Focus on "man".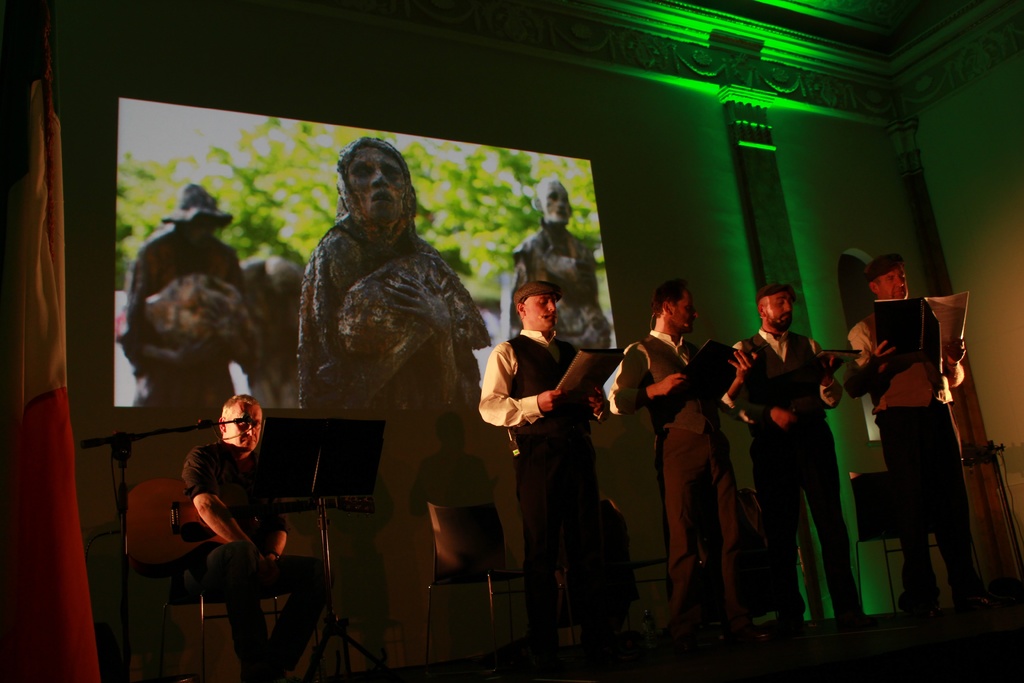
Focused at select_region(508, 174, 611, 354).
